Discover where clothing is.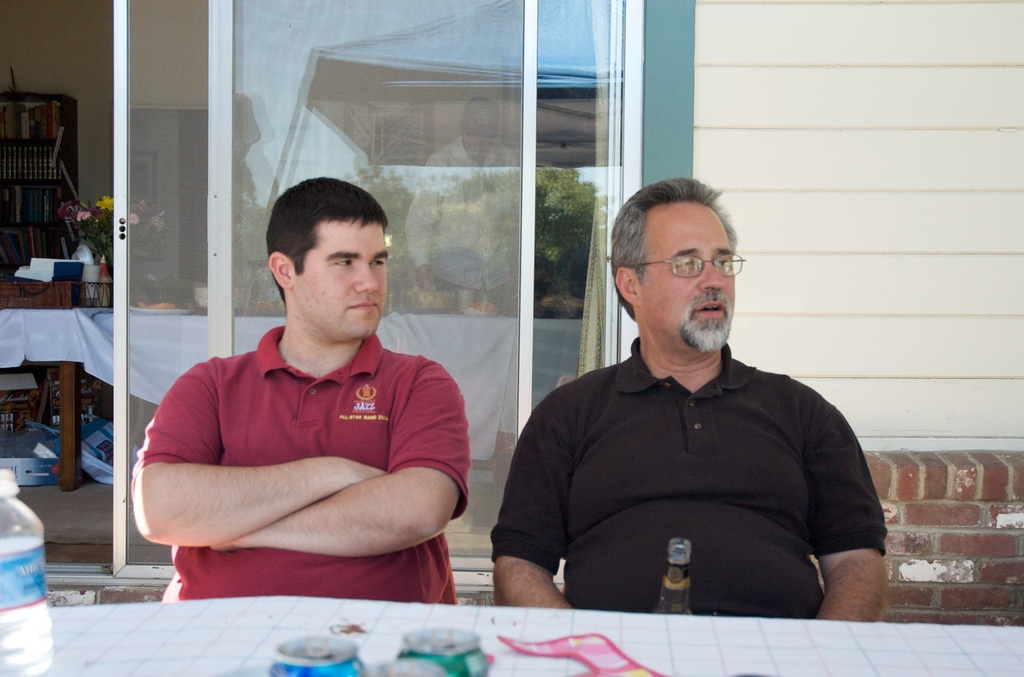
Discovered at (484,333,884,614).
